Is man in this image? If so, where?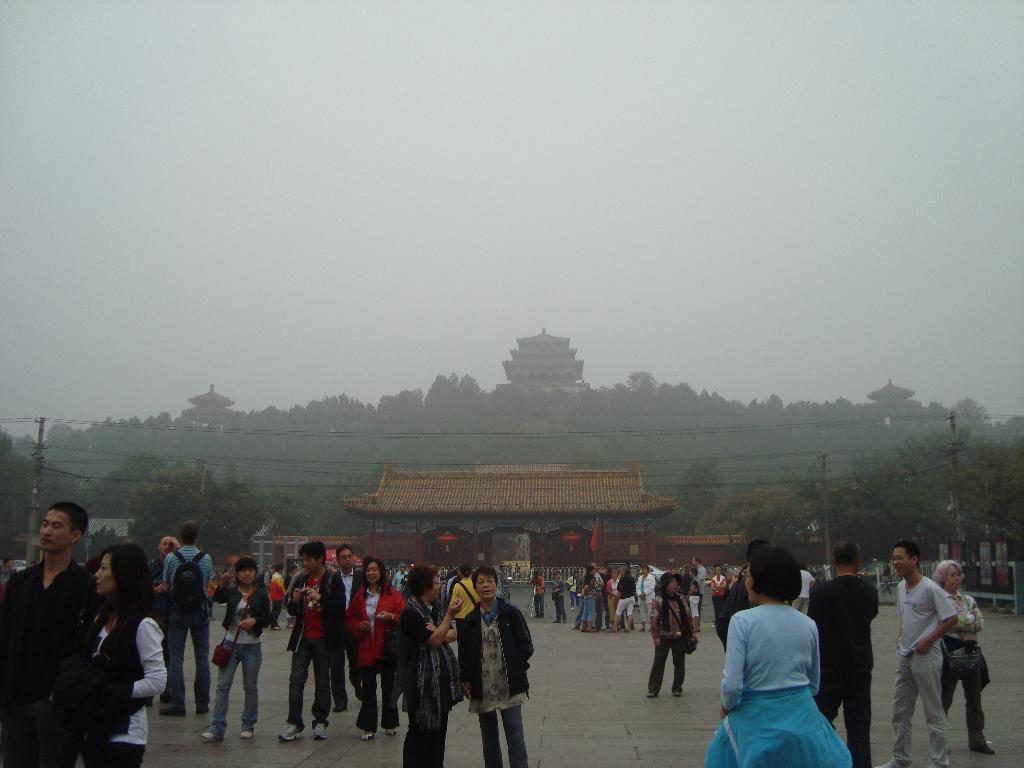
Yes, at (left=497, top=566, right=509, bottom=593).
